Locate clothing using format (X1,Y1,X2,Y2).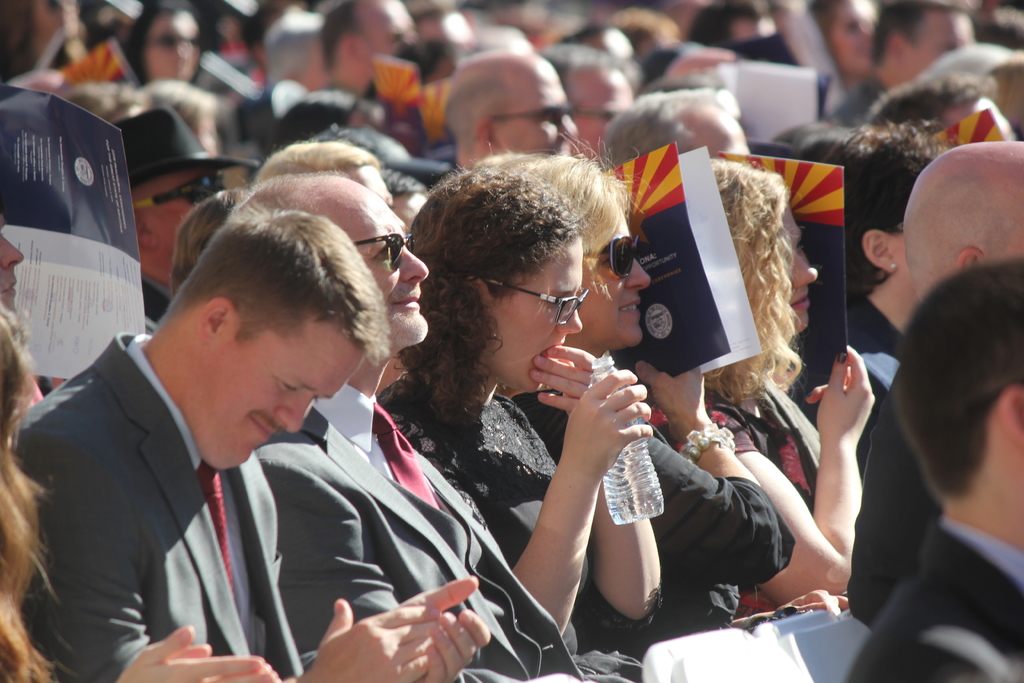
(255,375,580,682).
